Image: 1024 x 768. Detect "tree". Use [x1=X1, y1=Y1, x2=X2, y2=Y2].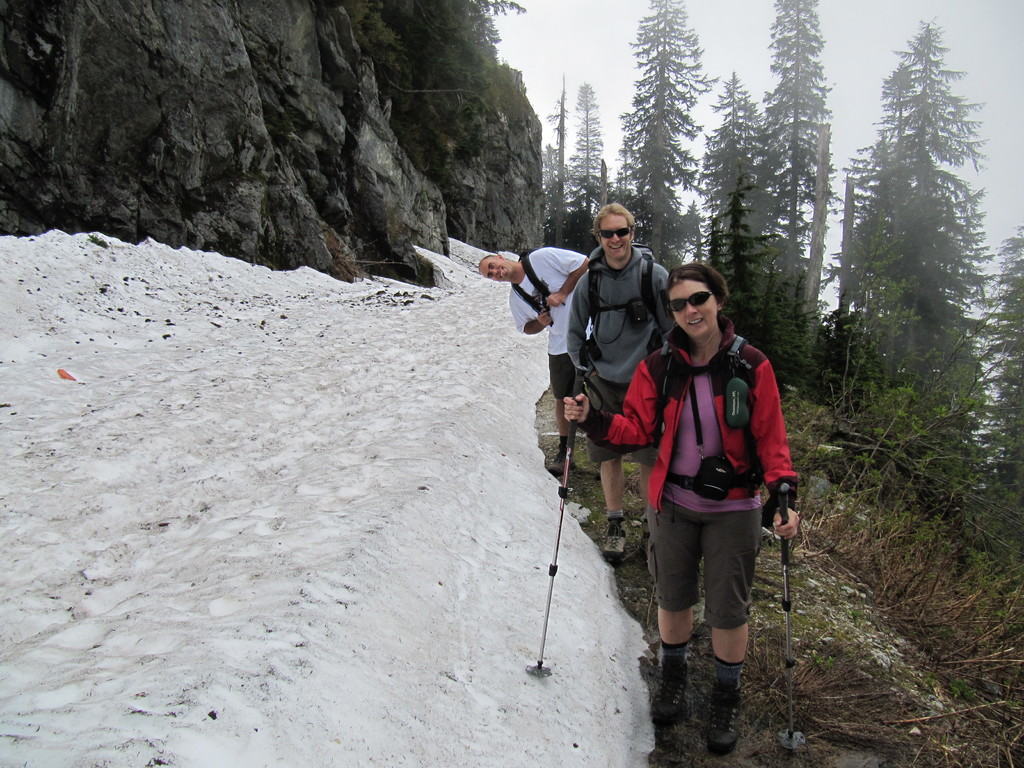
[x1=751, y1=0, x2=826, y2=340].
